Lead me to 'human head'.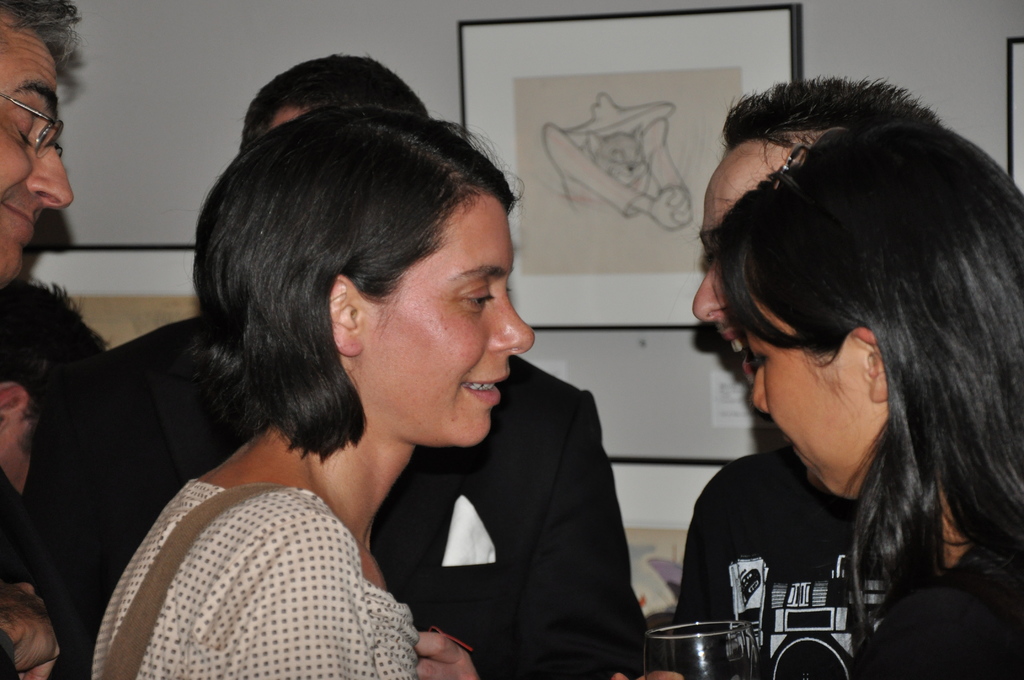
Lead to <bbox>687, 72, 946, 391</bbox>.
